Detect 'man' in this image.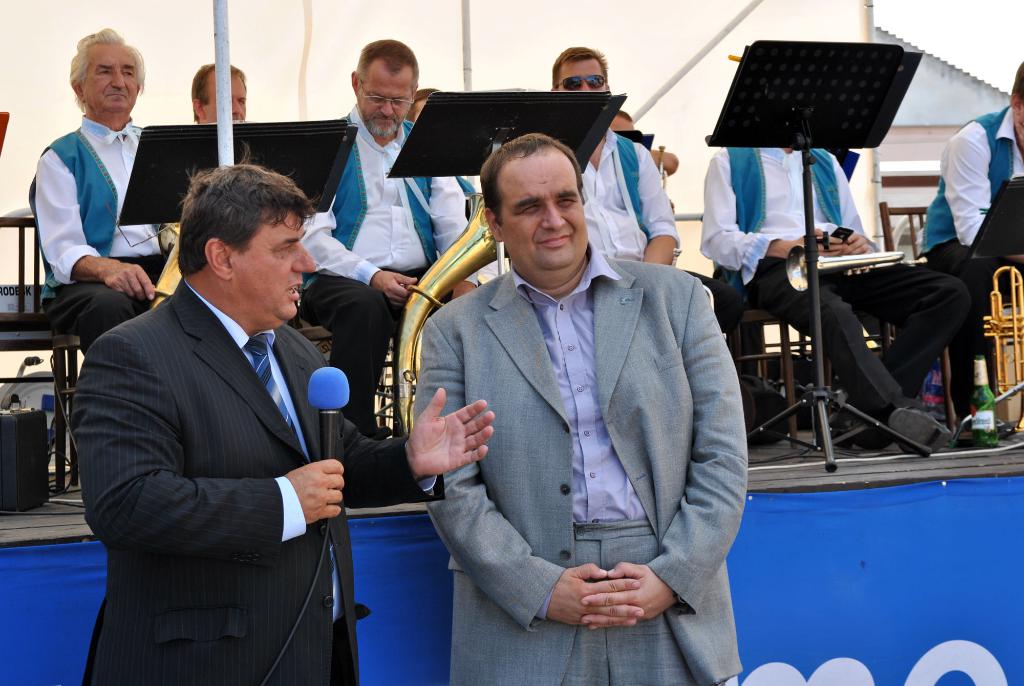
Detection: [left=188, top=60, right=259, bottom=128].
